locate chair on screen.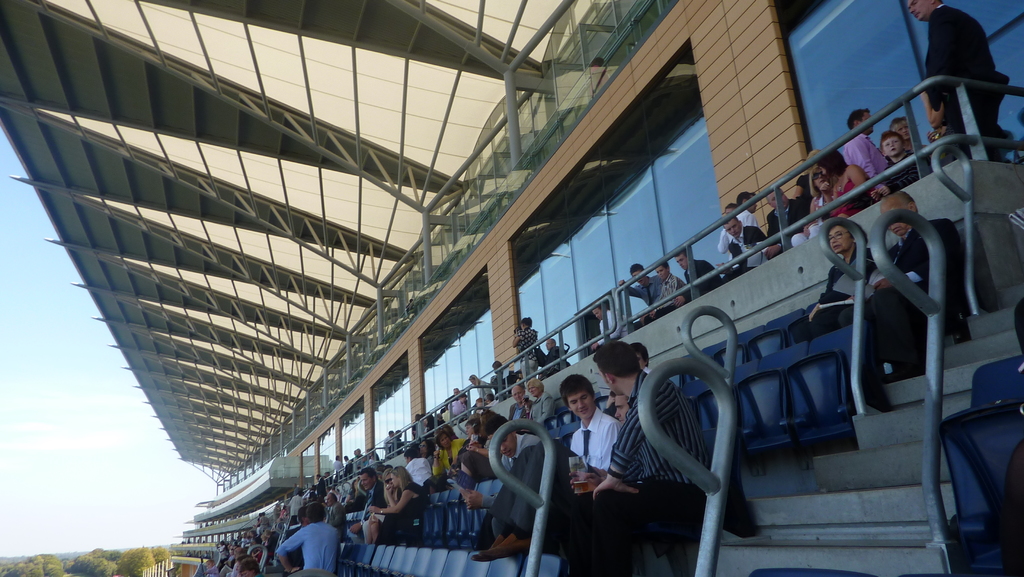
On screen at bbox=(698, 366, 758, 481).
